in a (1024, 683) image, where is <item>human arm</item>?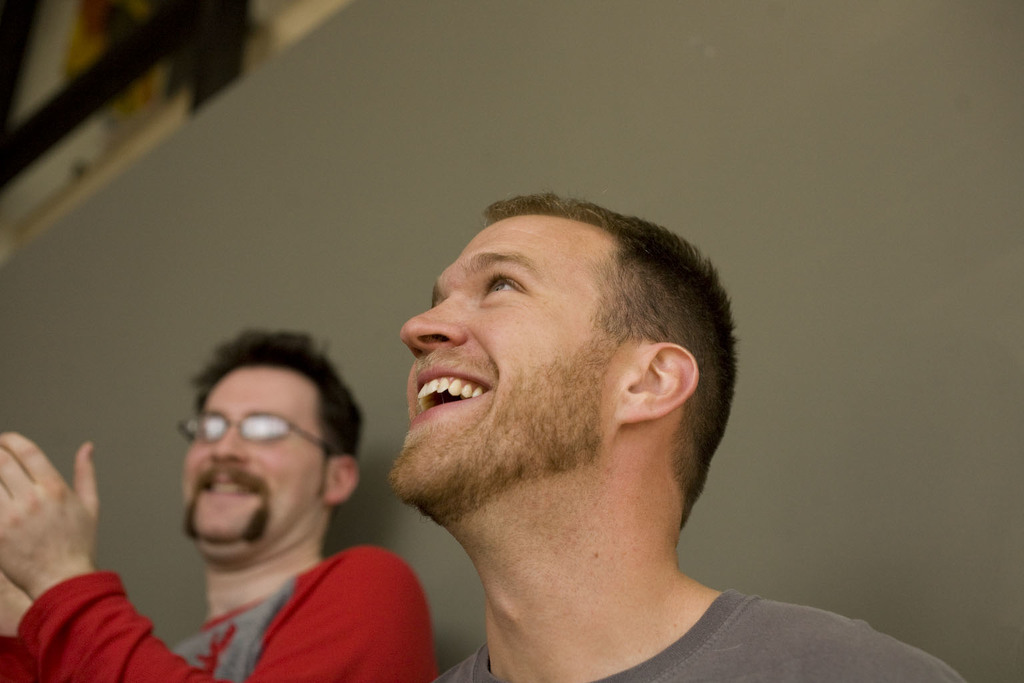
Rect(0, 568, 43, 682).
